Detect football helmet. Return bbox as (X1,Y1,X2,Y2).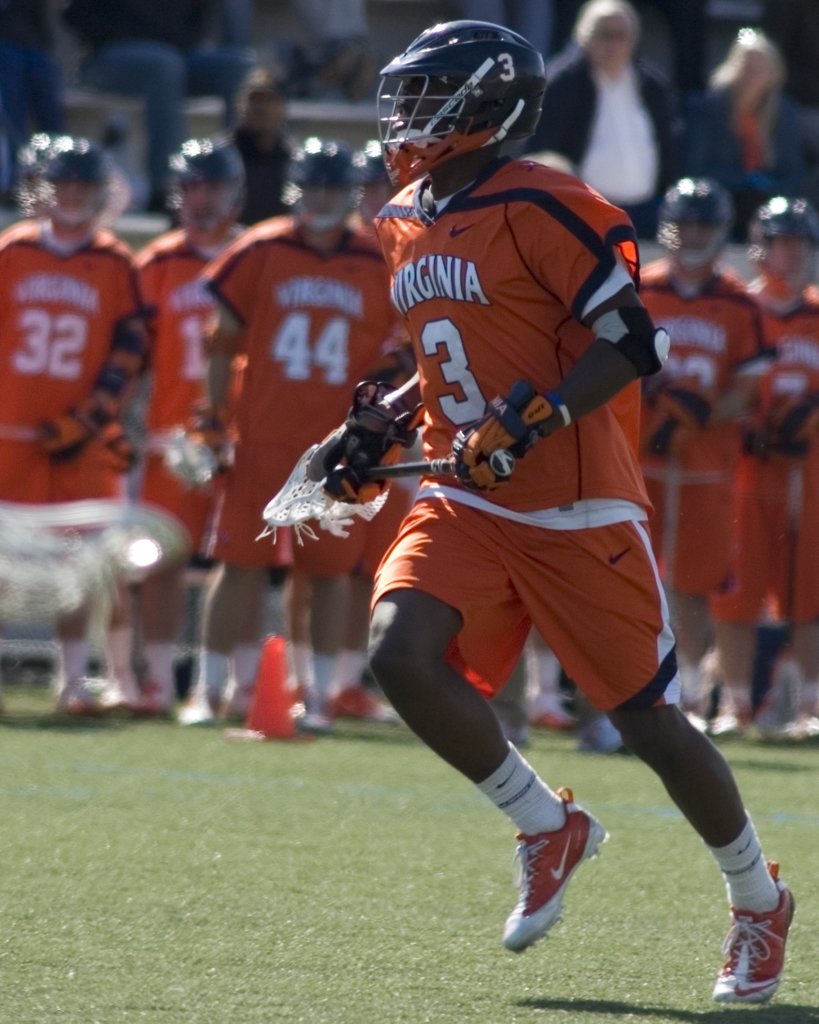
(279,138,361,227).
